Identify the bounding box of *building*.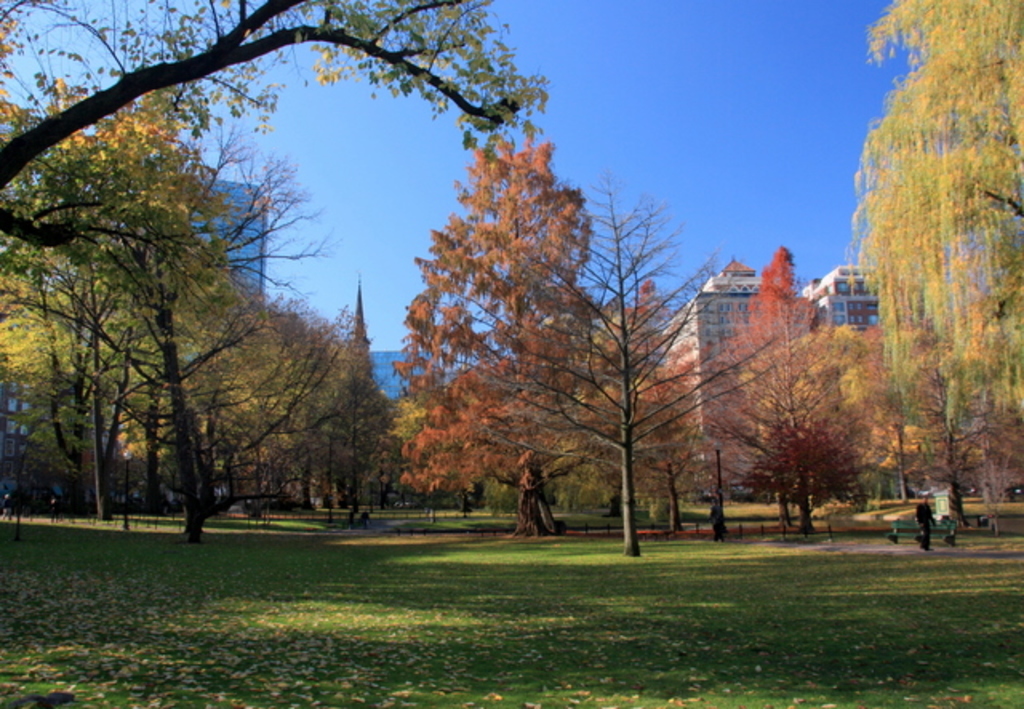
bbox=(667, 258, 806, 429).
